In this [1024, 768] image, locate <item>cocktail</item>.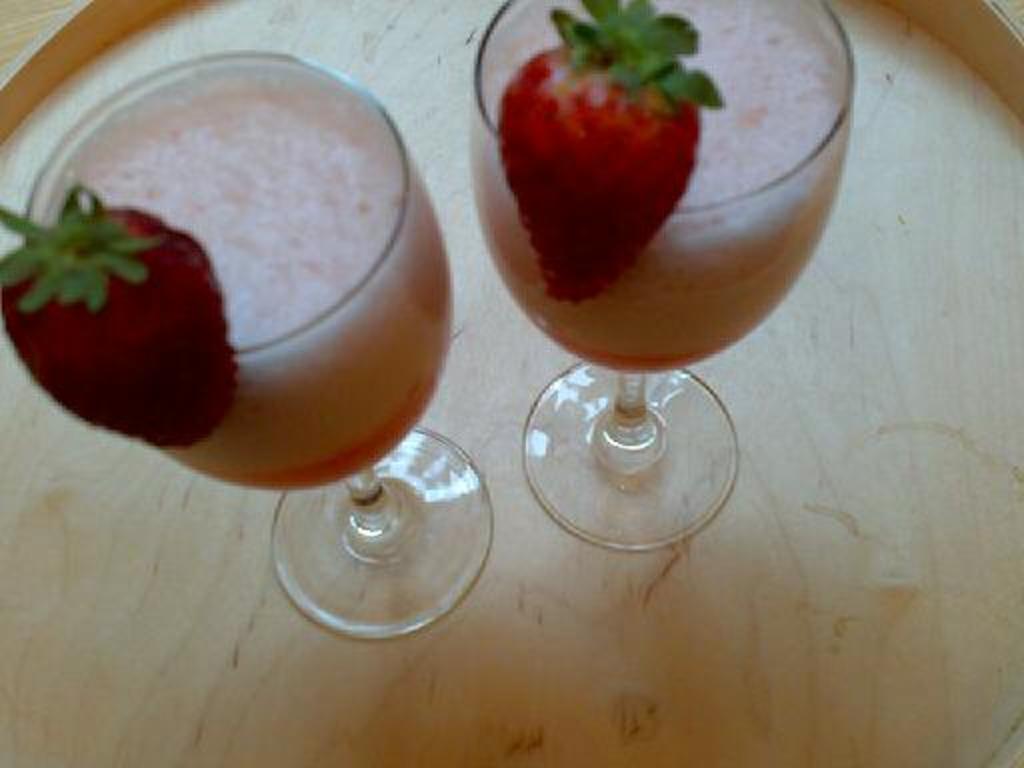
Bounding box: 12,44,498,636.
